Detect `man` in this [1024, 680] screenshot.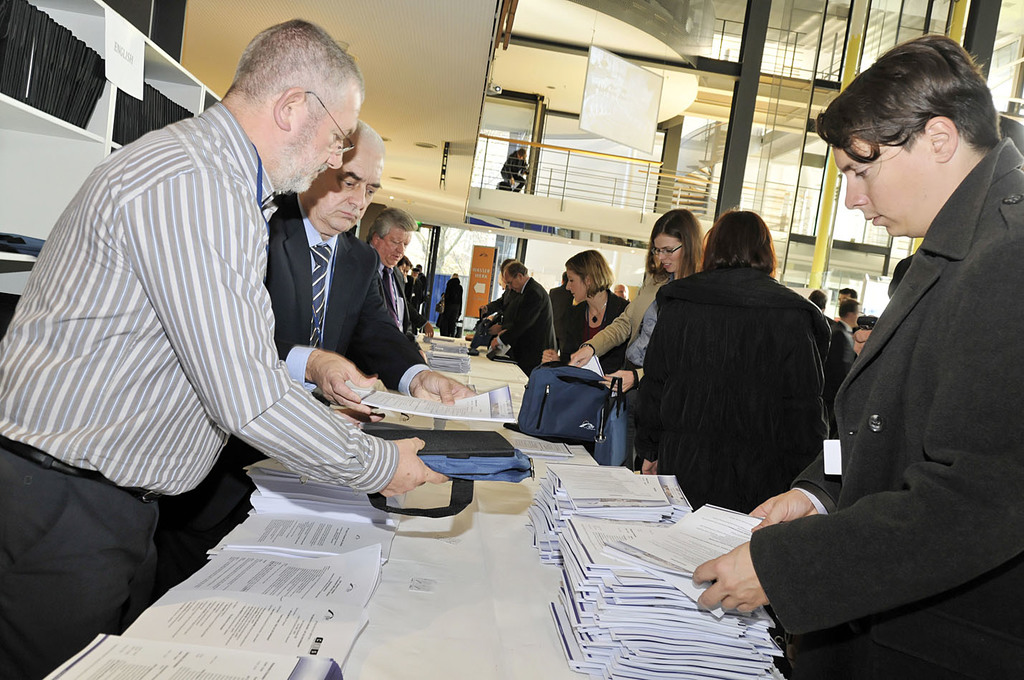
Detection: region(443, 269, 465, 340).
